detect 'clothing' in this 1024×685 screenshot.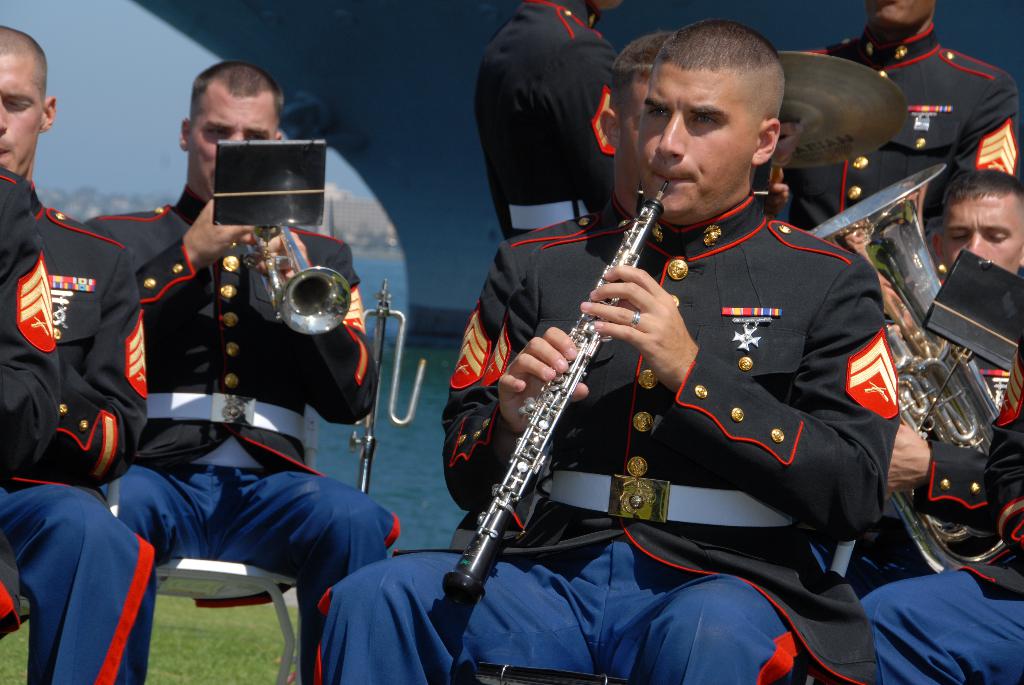
Detection: 2:184:158:684.
